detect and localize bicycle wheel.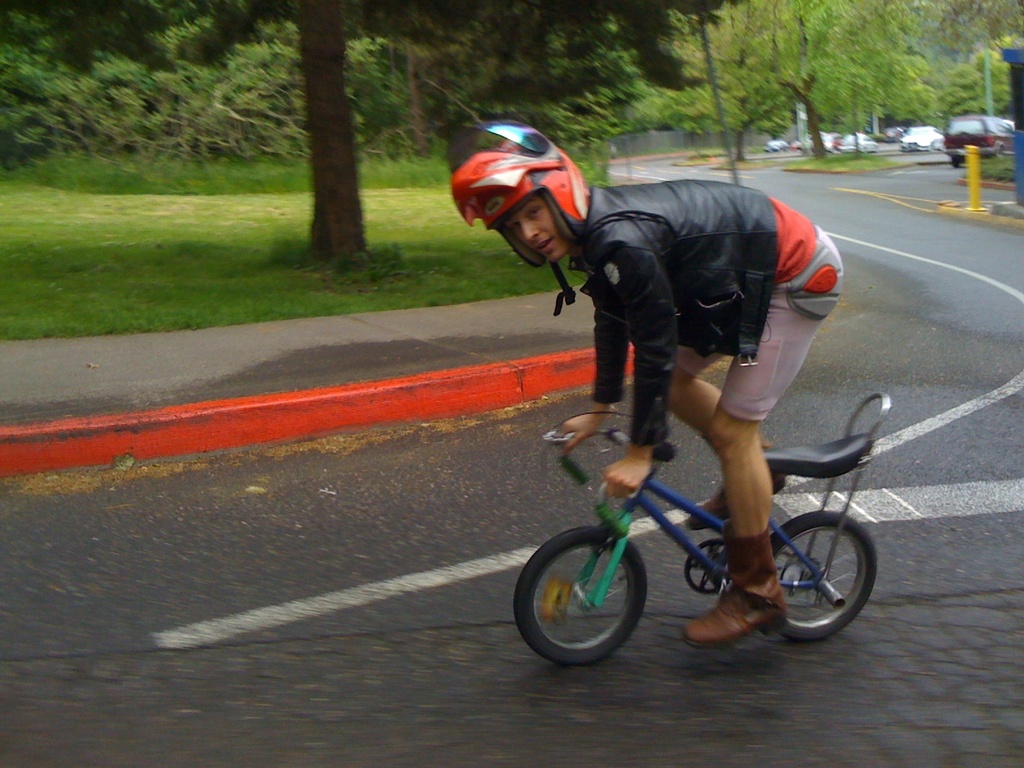
Localized at [left=529, top=520, right=659, bottom=677].
